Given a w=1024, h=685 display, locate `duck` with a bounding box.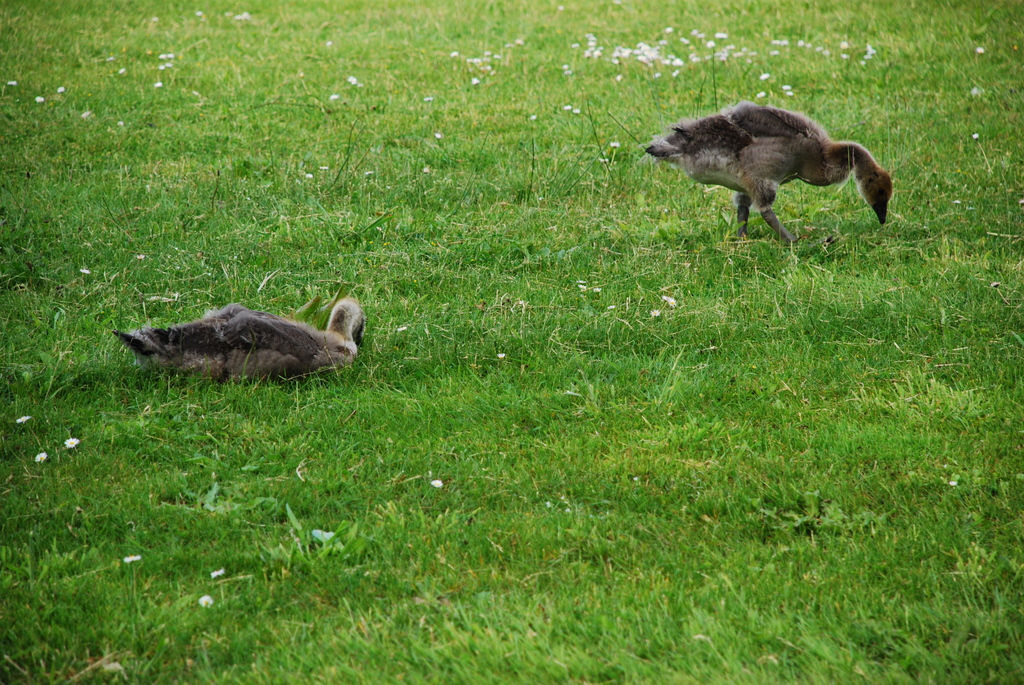
Located: select_region(646, 92, 909, 243).
